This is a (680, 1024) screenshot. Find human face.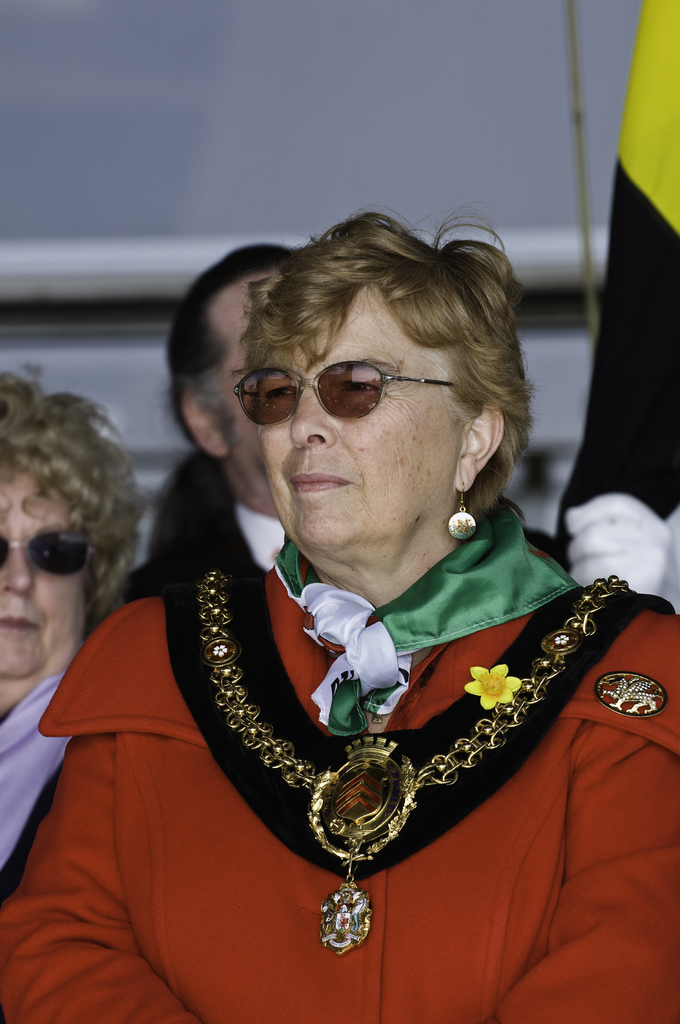
Bounding box: (left=0, top=474, right=92, bottom=671).
